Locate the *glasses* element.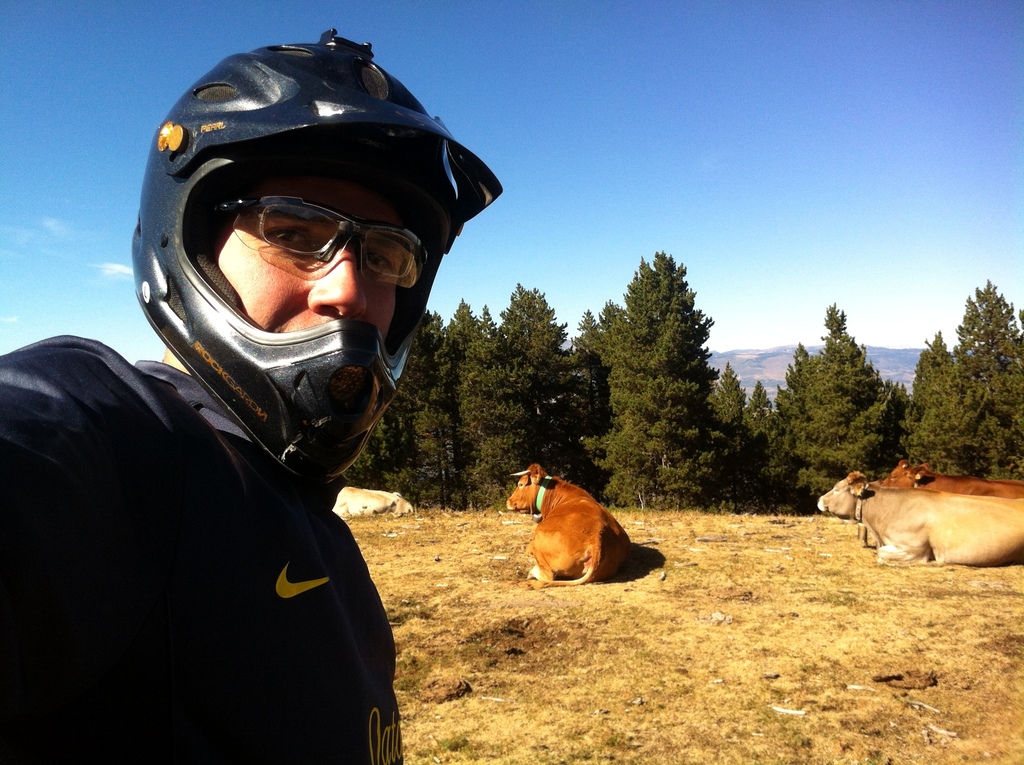
Element bbox: box=[166, 198, 442, 289].
